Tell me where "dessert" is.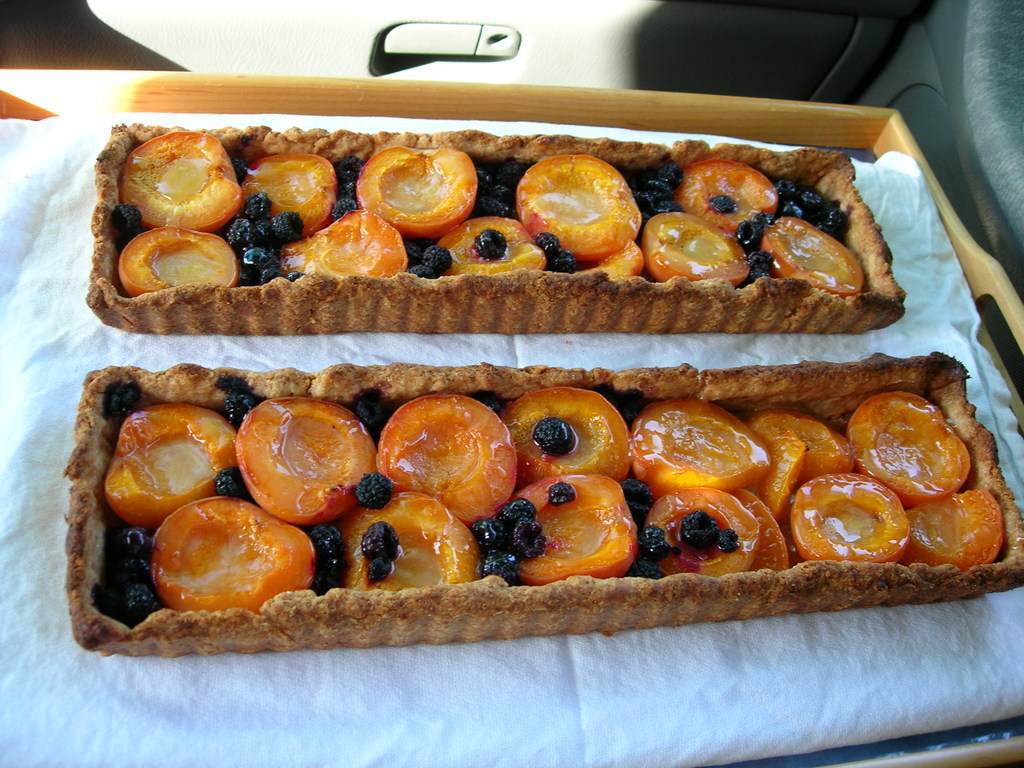
"dessert" is at box=[521, 157, 640, 266].
